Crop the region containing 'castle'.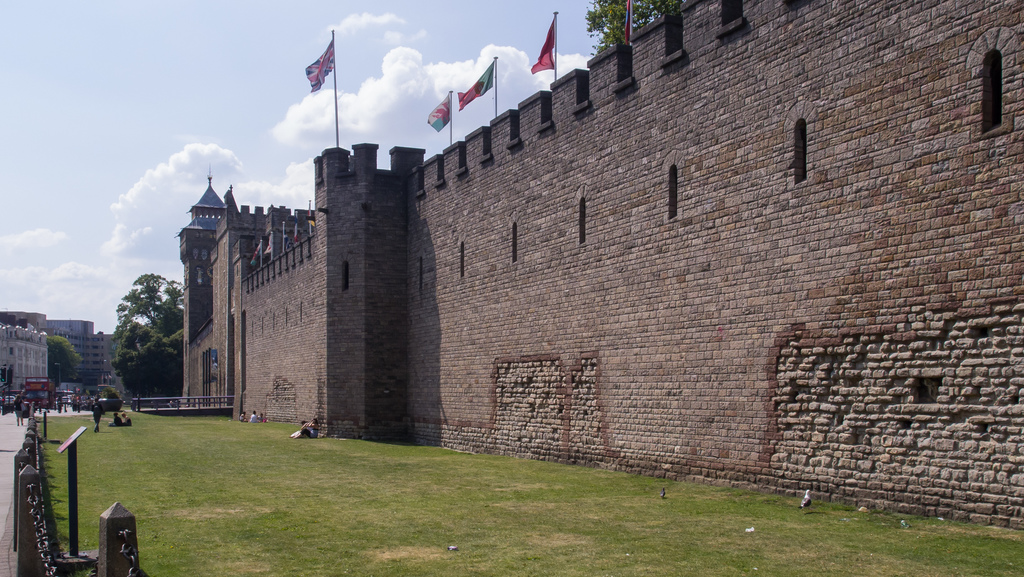
Crop region: 175, 0, 1023, 530.
